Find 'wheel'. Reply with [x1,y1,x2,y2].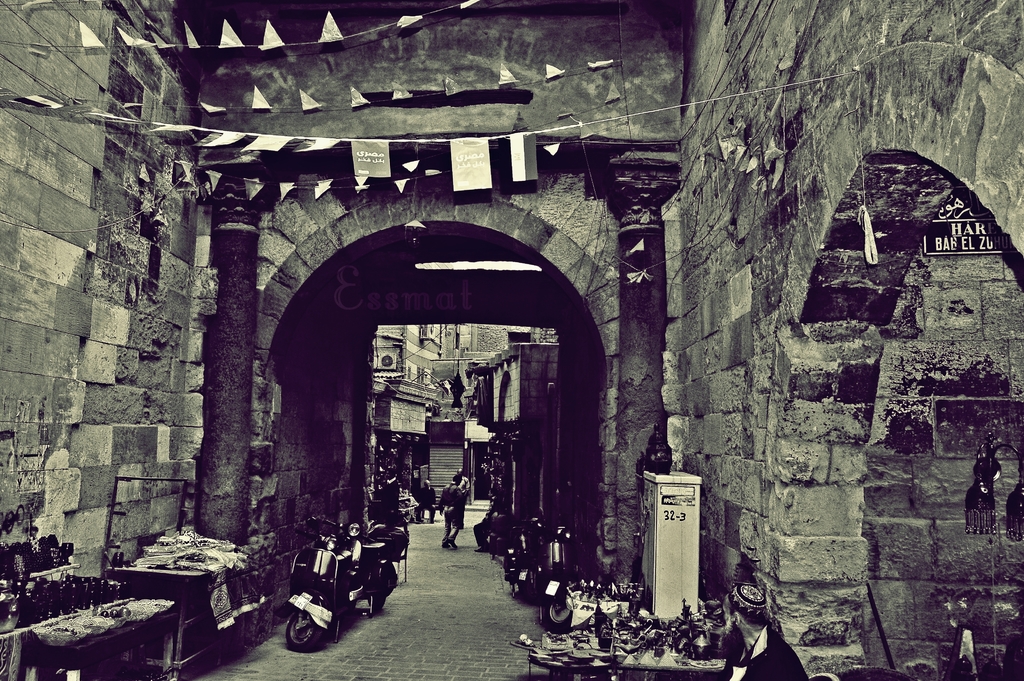
[546,595,578,630].
